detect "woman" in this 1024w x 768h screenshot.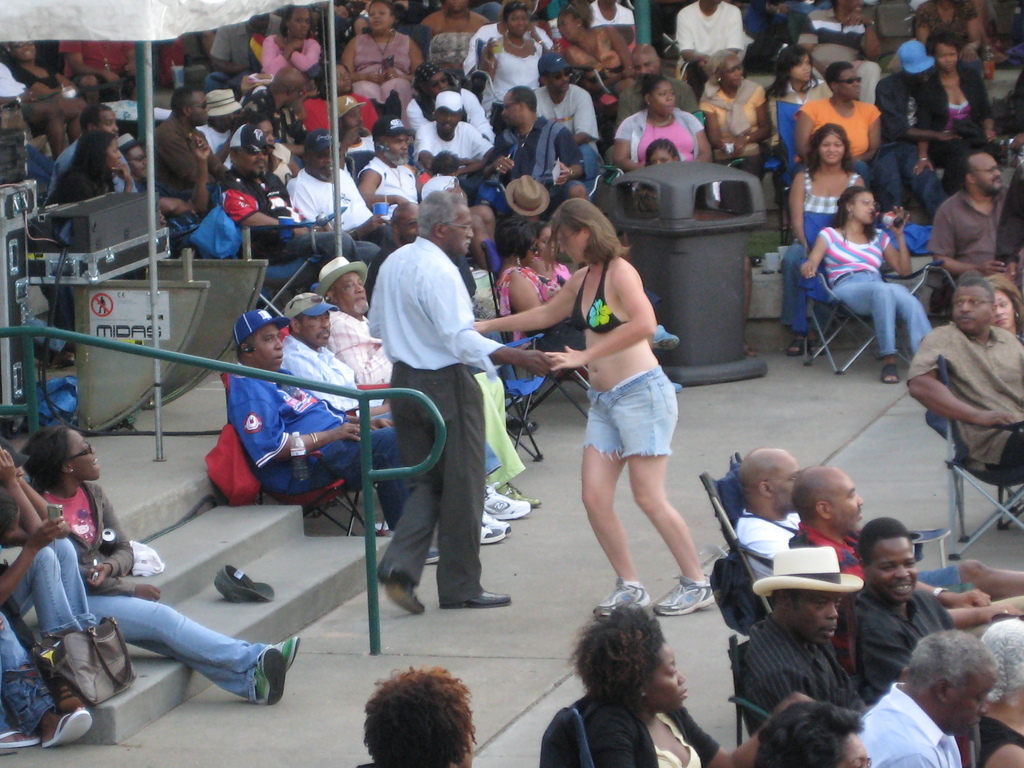
Detection: [left=42, top=127, right=137, bottom=214].
